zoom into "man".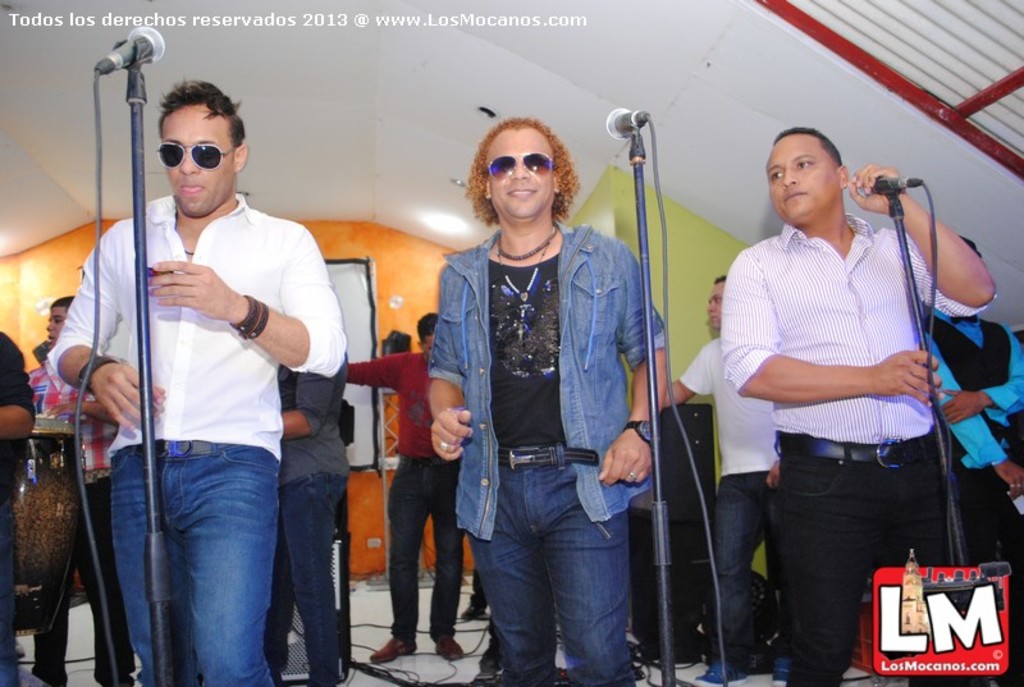
Zoom target: bbox(269, 358, 355, 686).
